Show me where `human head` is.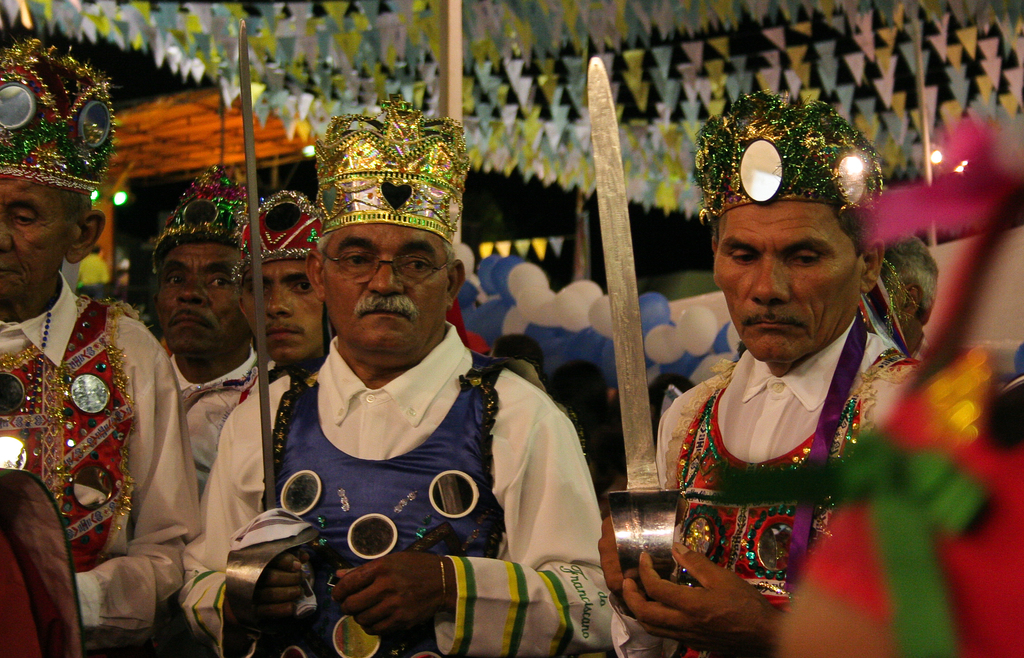
`human head` is at region(710, 186, 880, 347).
